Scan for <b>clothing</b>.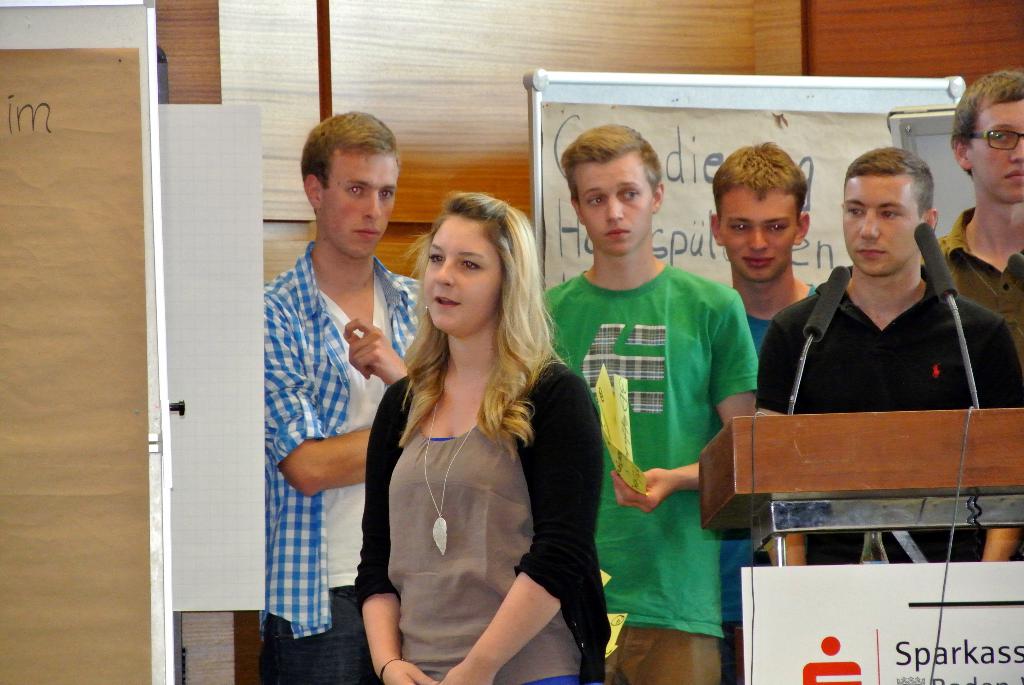
Scan result: box(925, 205, 1023, 347).
